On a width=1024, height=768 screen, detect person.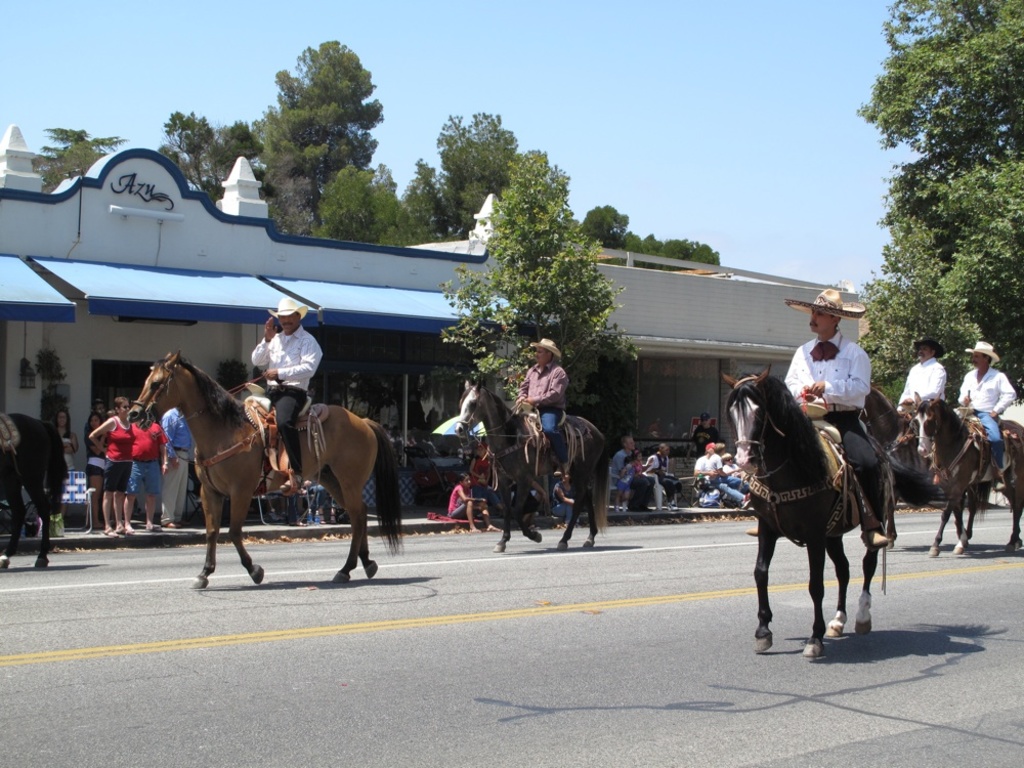
bbox=[52, 408, 81, 521].
